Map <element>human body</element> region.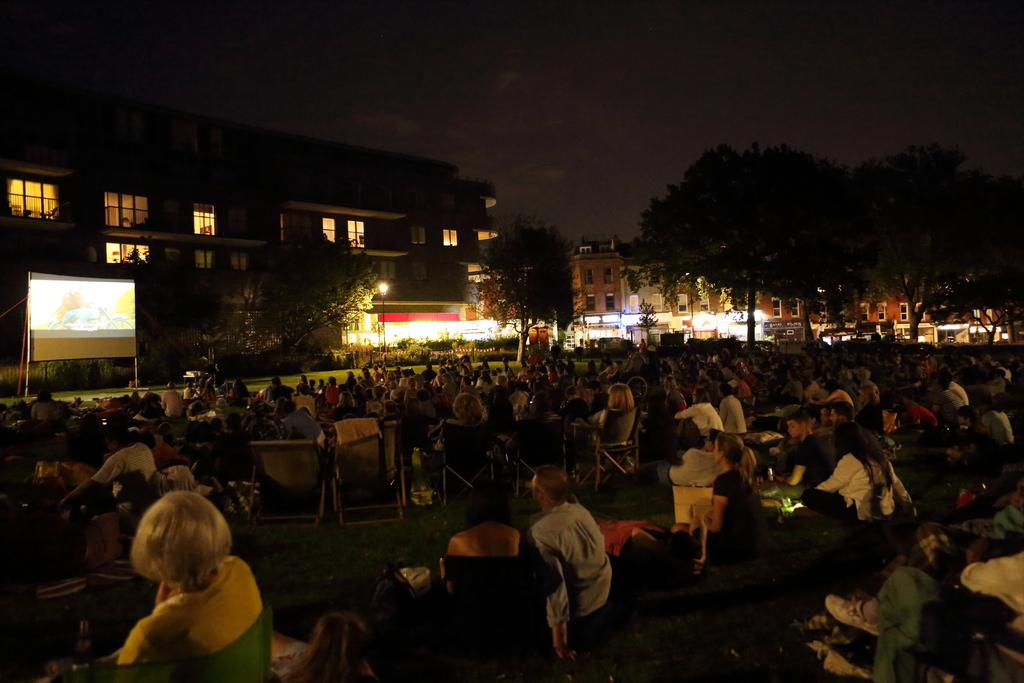
Mapped to (left=718, top=381, right=751, bottom=440).
